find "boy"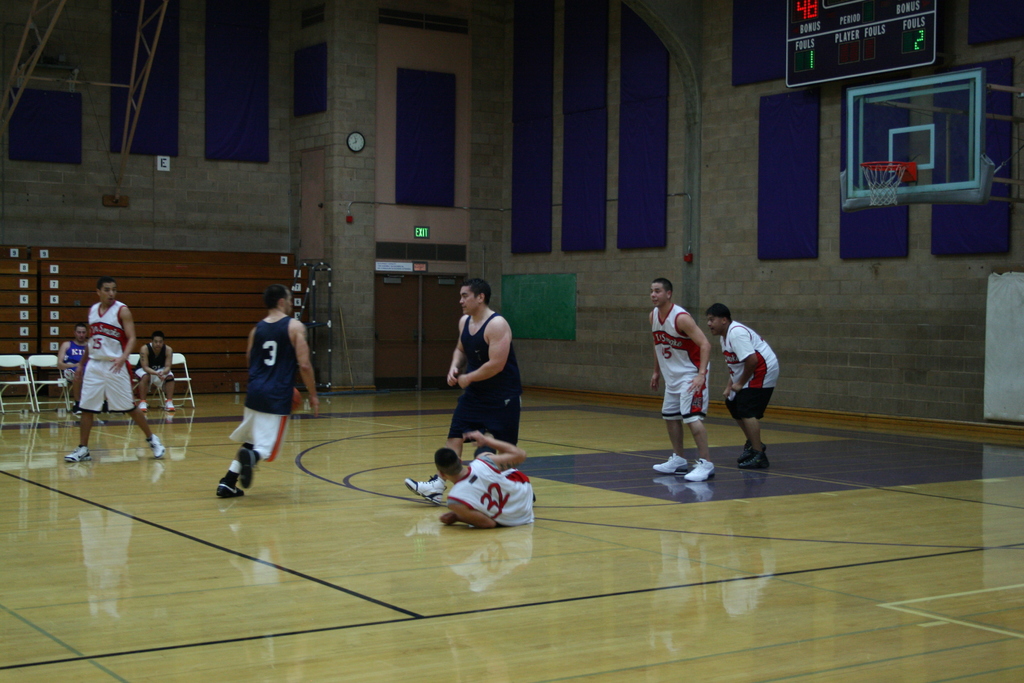
213:280:322:500
